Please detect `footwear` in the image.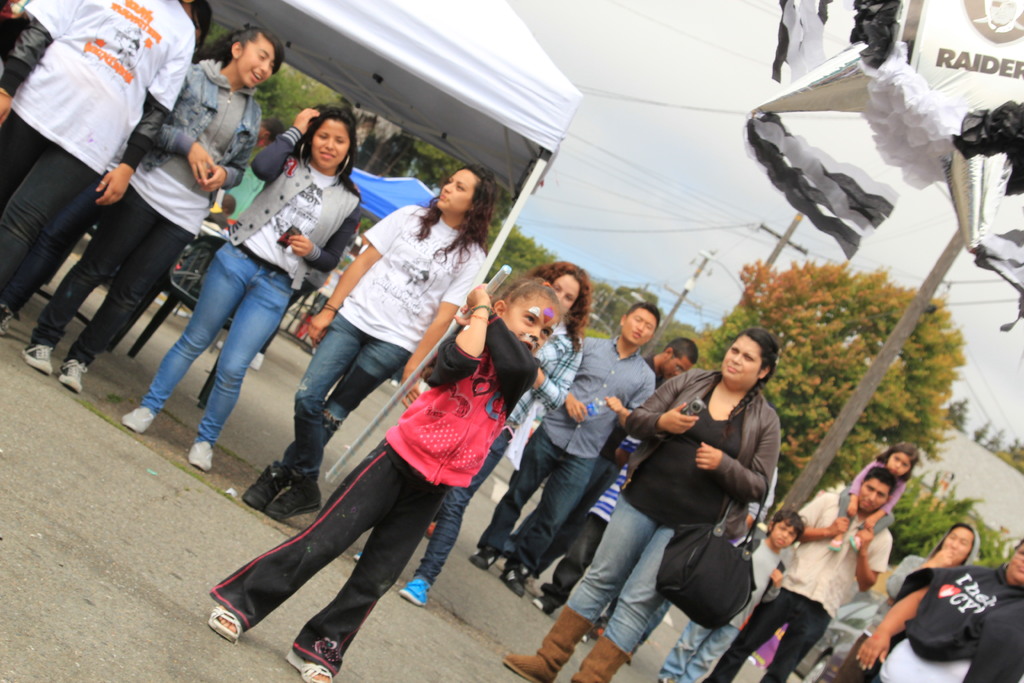
[left=122, top=404, right=155, bottom=433].
